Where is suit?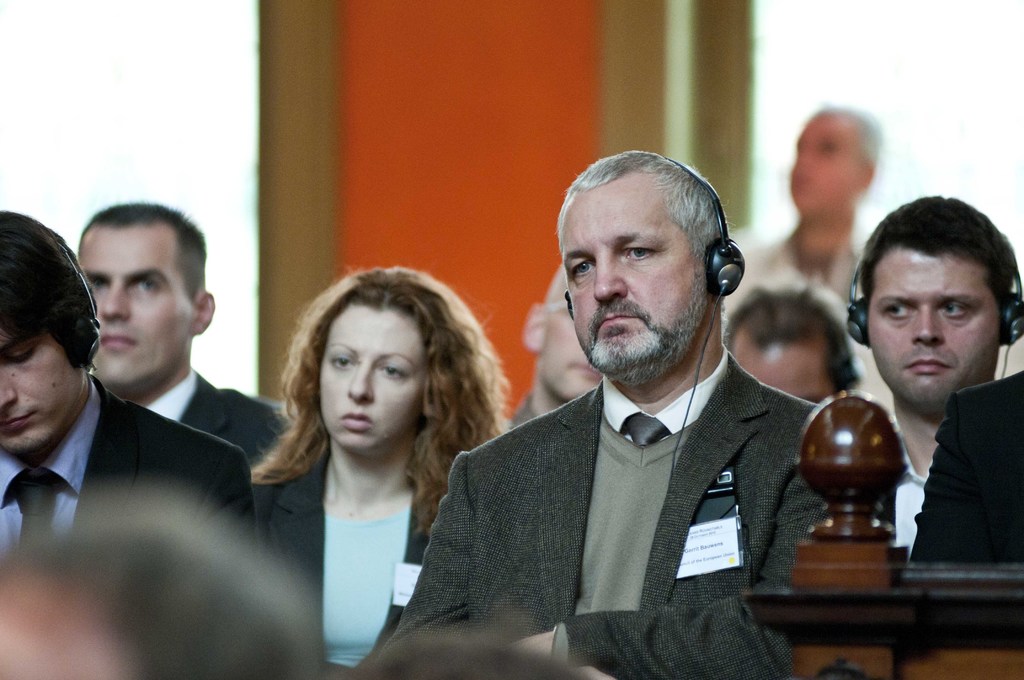
bbox=(264, 444, 448, 674).
